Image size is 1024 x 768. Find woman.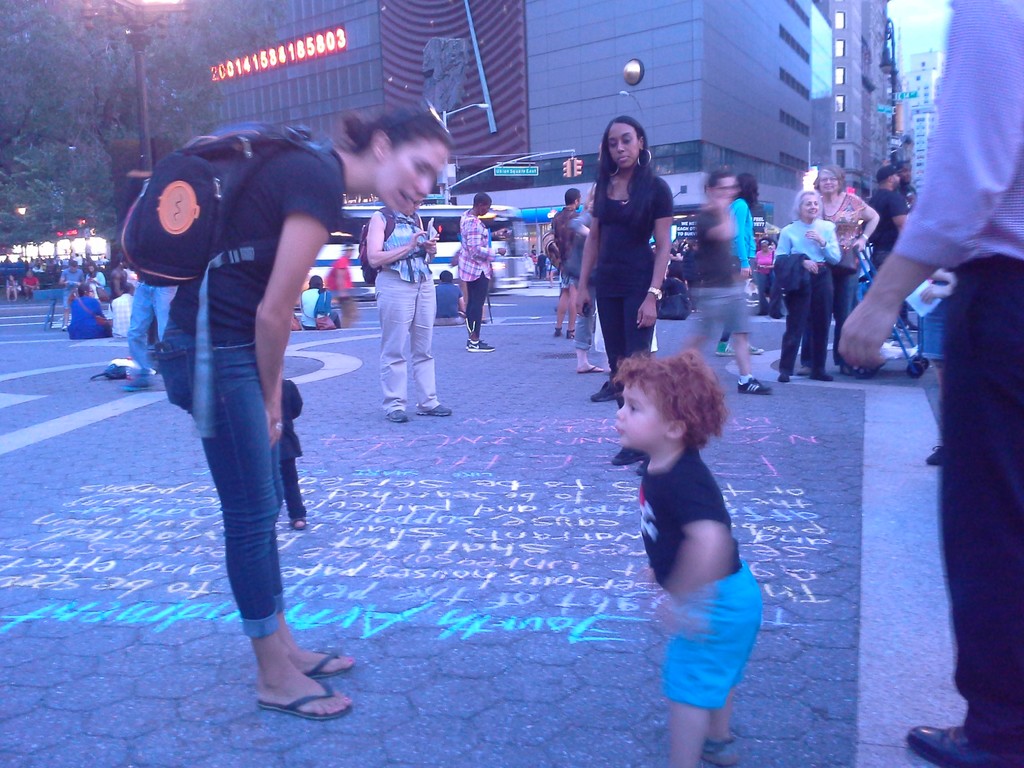
802 166 880 365.
